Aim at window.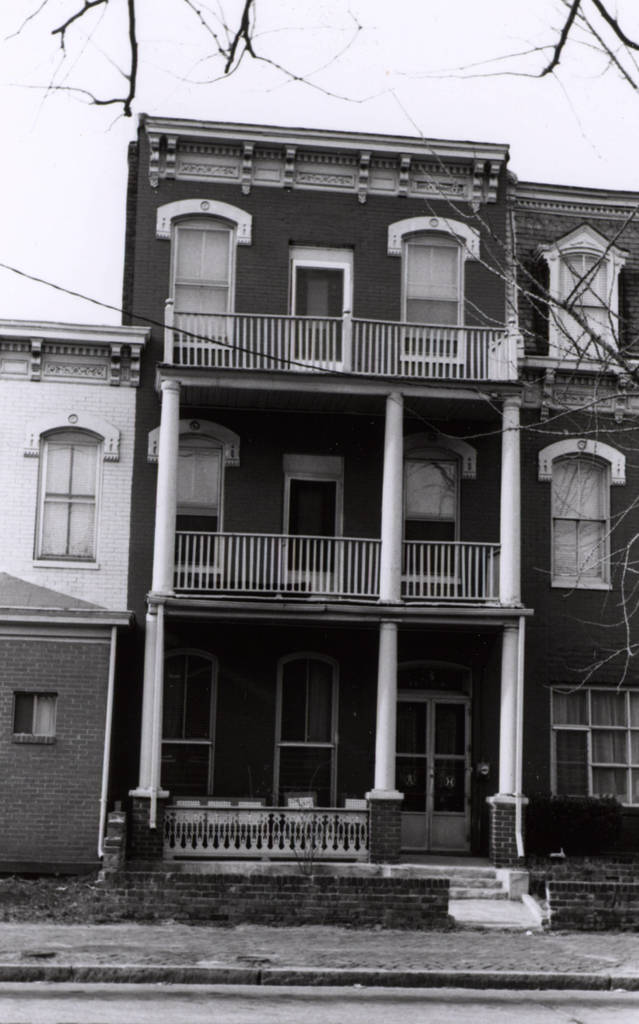
Aimed at (x1=280, y1=460, x2=343, y2=588).
